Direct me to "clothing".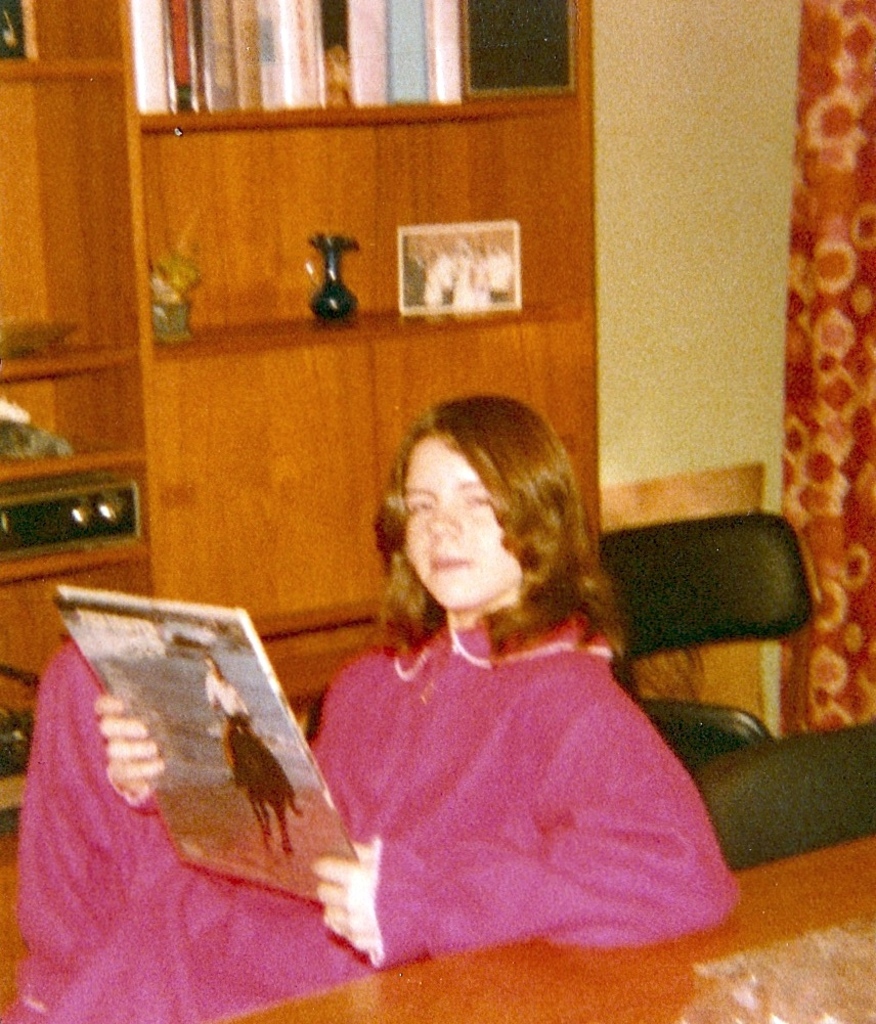
Direction: {"left": 202, "top": 673, "right": 248, "bottom": 774}.
